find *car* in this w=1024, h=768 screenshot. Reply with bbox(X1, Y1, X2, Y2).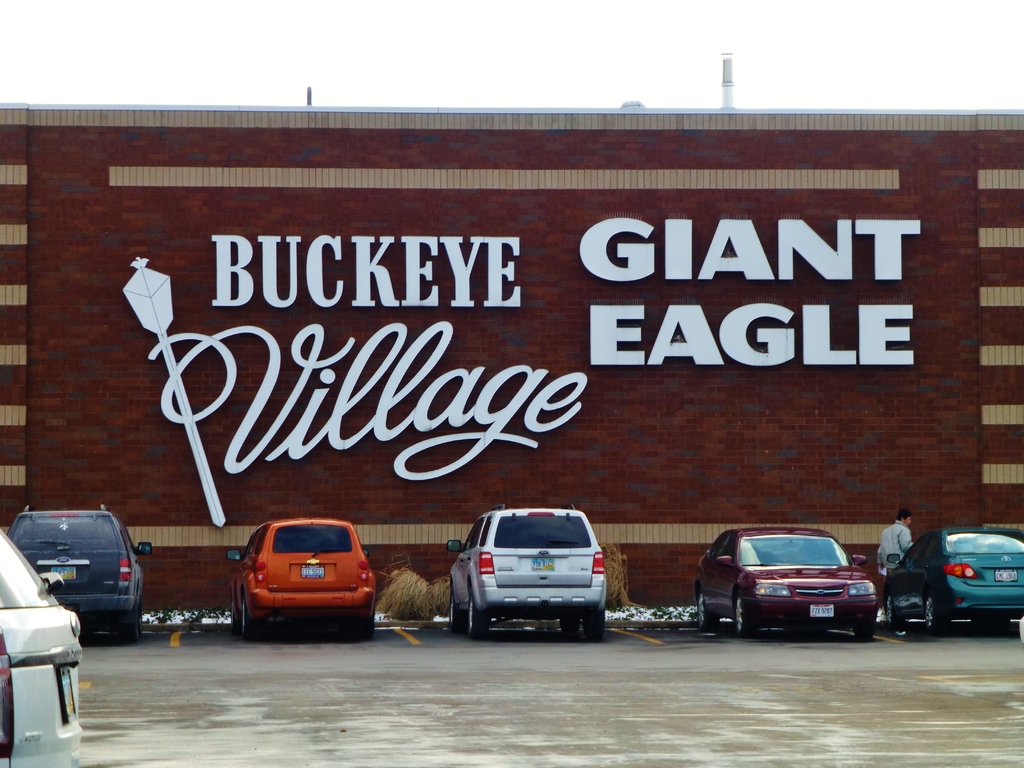
bbox(886, 528, 1023, 638).
